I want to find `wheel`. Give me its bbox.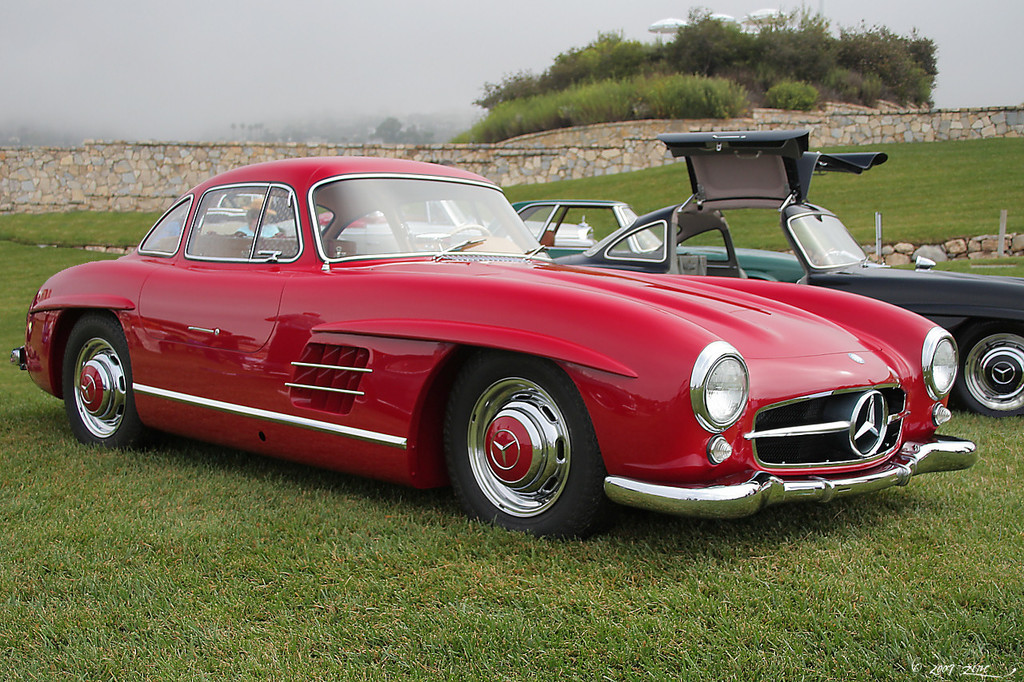
(450,223,490,236).
